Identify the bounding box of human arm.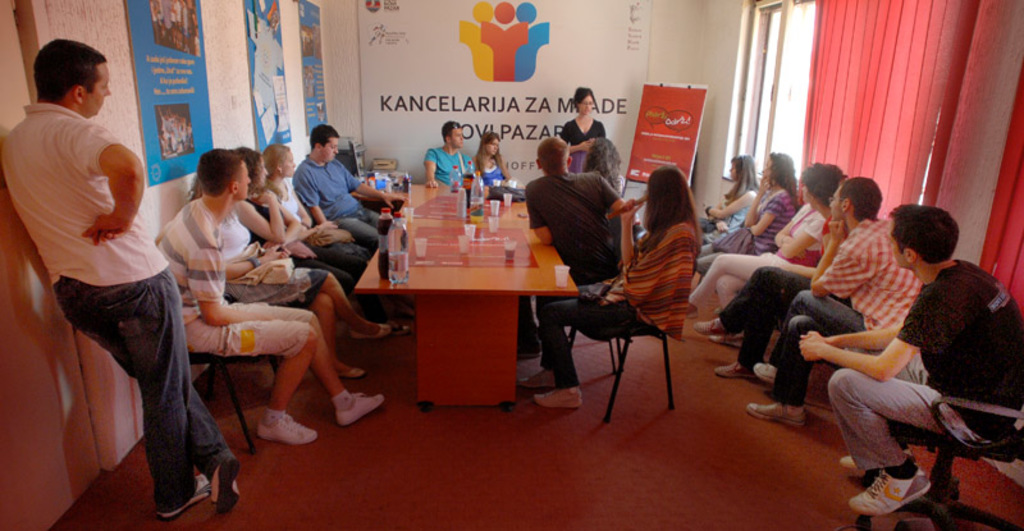
left=559, top=127, right=603, bottom=159.
